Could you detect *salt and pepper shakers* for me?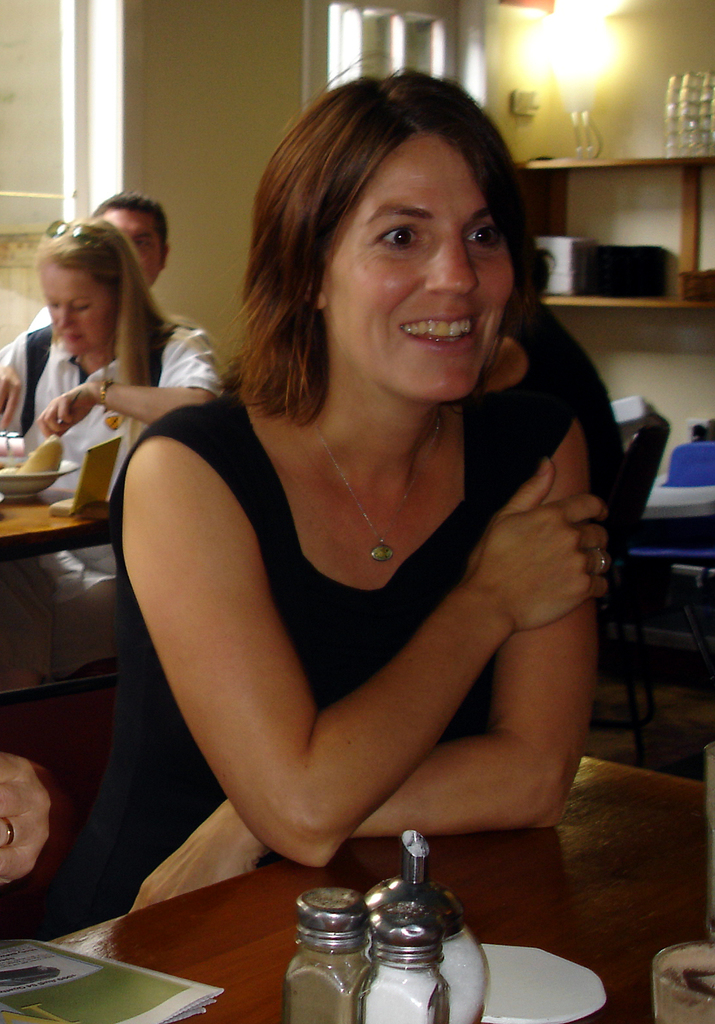
Detection result: crop(352, 913, 456, 1023).
